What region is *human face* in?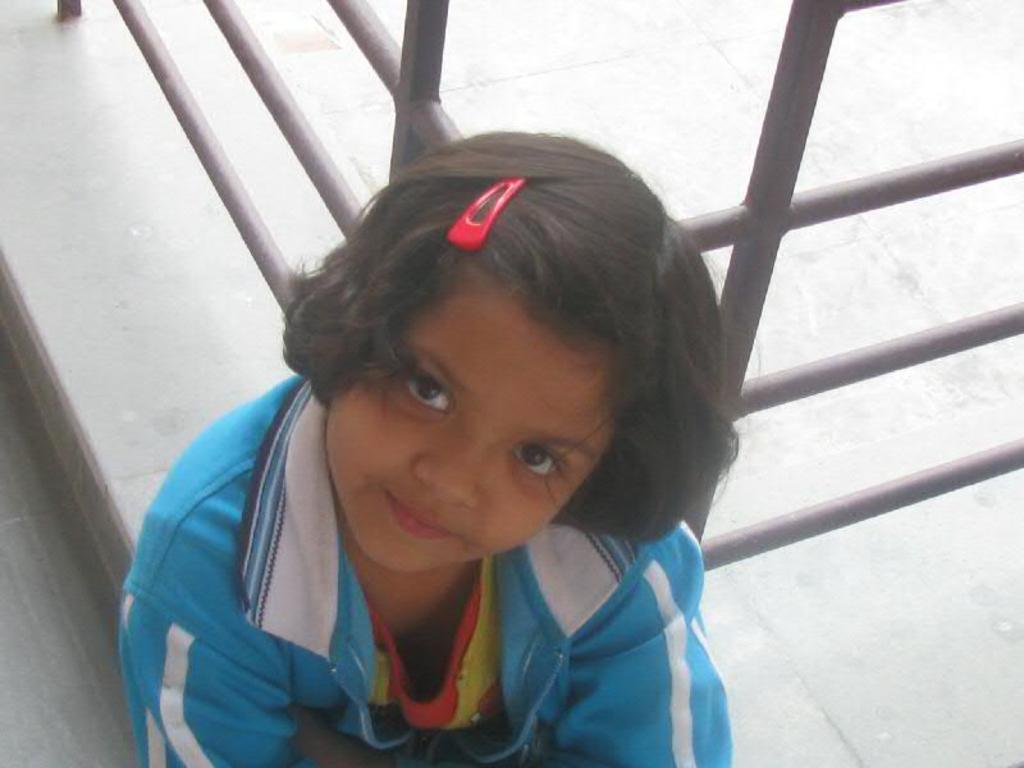
bbox=[324, 261, 617, 575].
